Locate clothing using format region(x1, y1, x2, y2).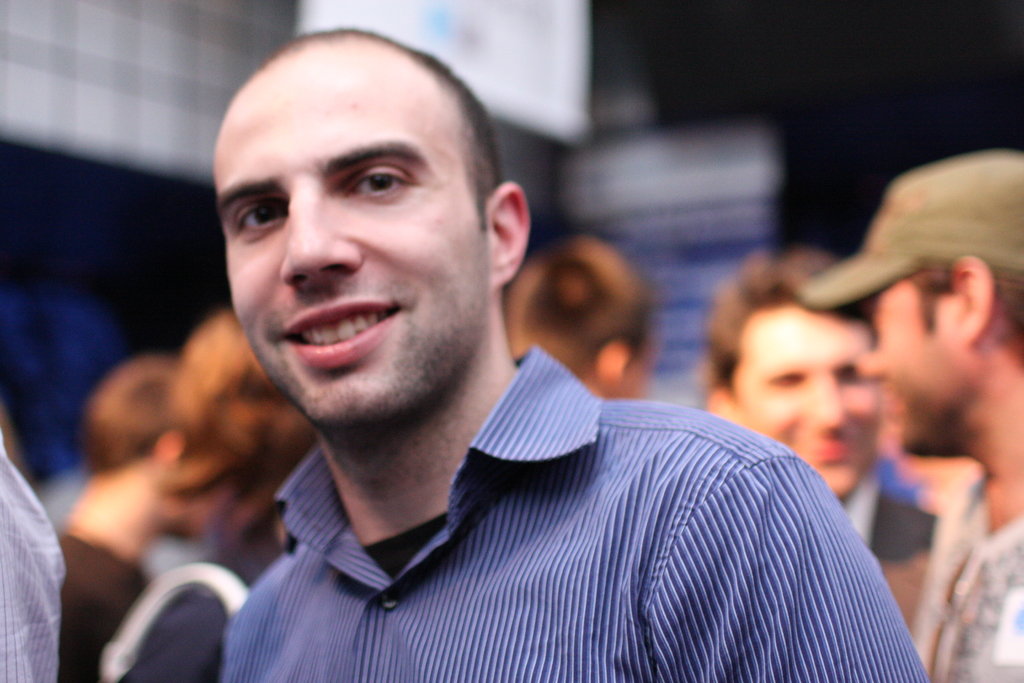
region(140, 375, 945, 681).
